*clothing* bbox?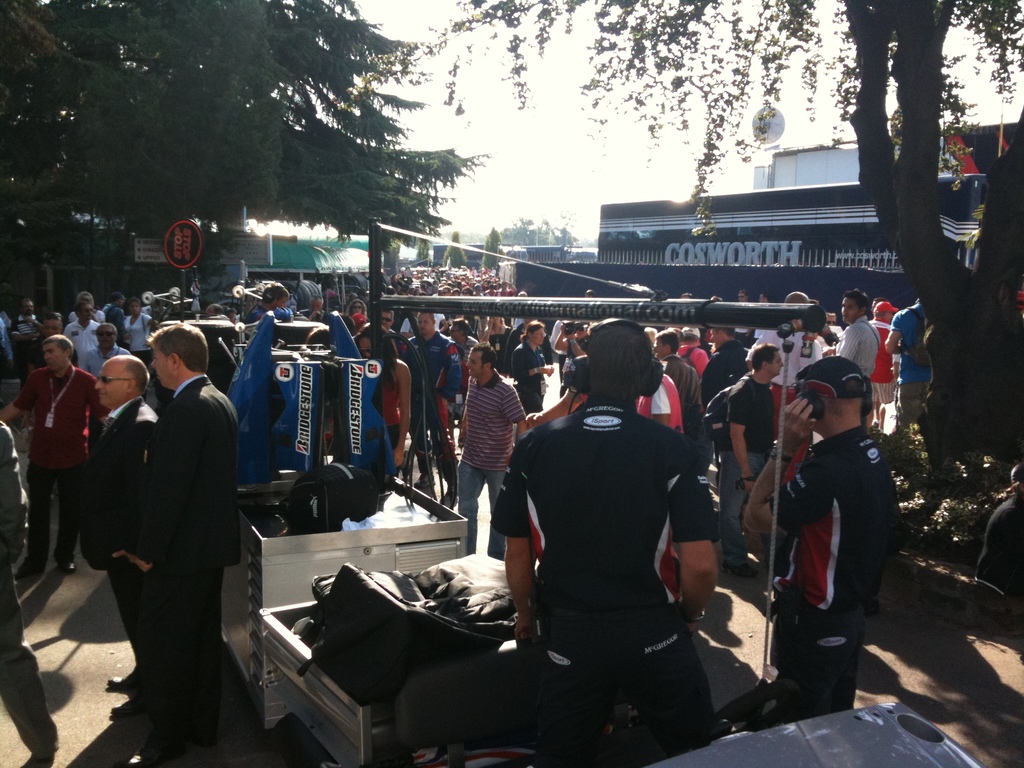
[511,365,717,728]
